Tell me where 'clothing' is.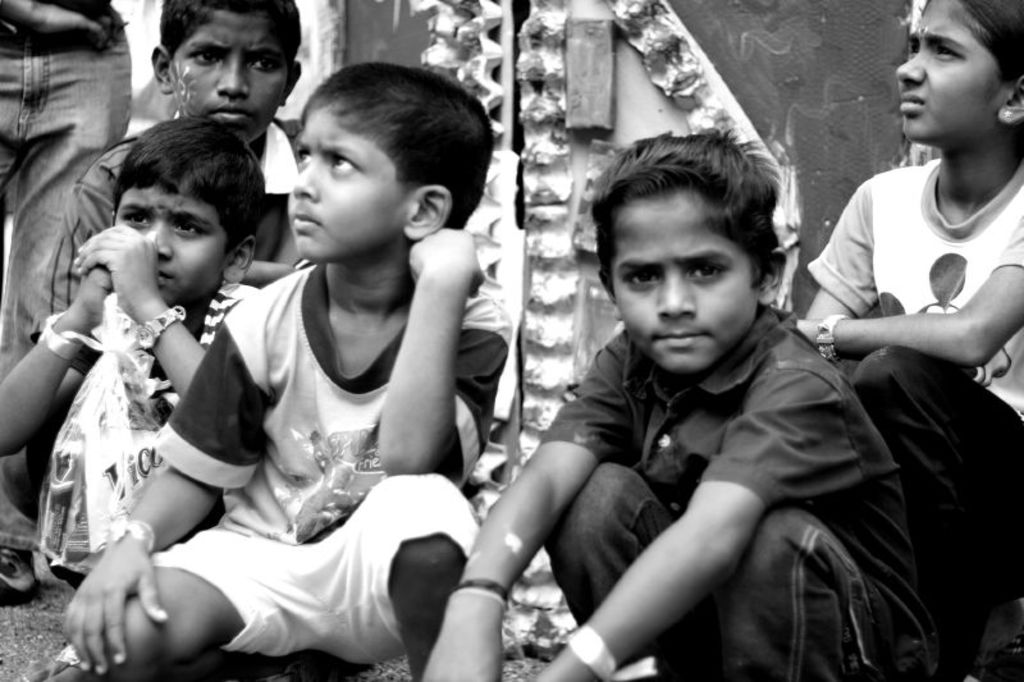
'clothing' is at pyautogui.locateOnScreen(0, 0, 129, 548).
